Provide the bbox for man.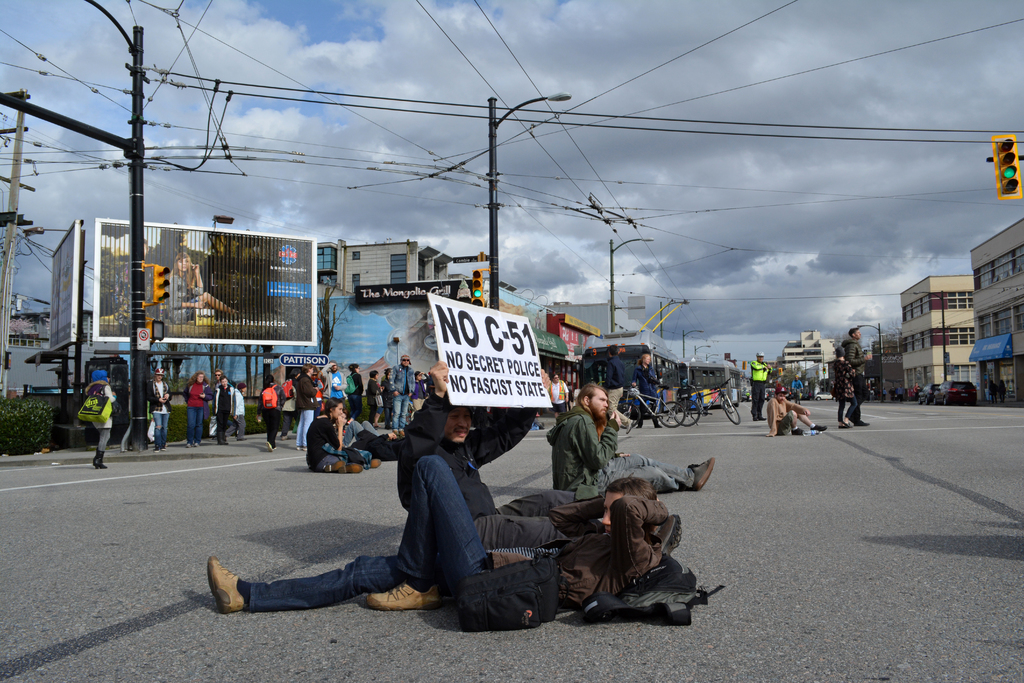
{"x1": 206, "y1": 451, "x2": 670, "y2": 618}.
